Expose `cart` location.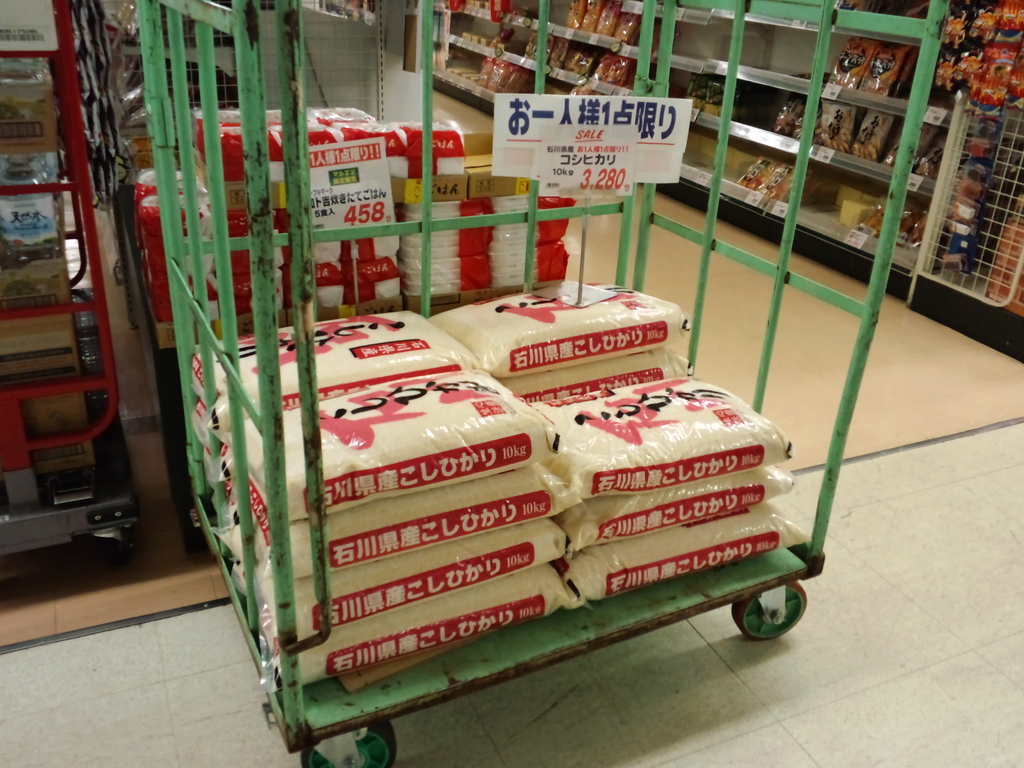
Exposed at (0,0,144,590).
